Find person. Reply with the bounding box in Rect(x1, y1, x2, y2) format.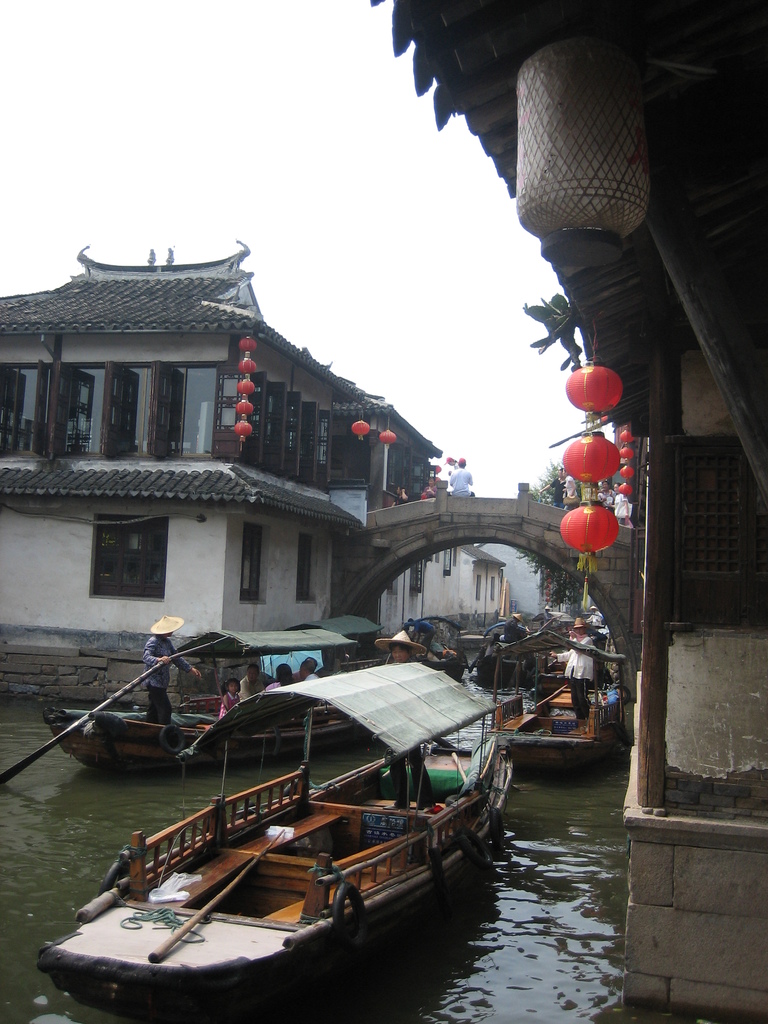
Rect(389, 484, 408, 508).
